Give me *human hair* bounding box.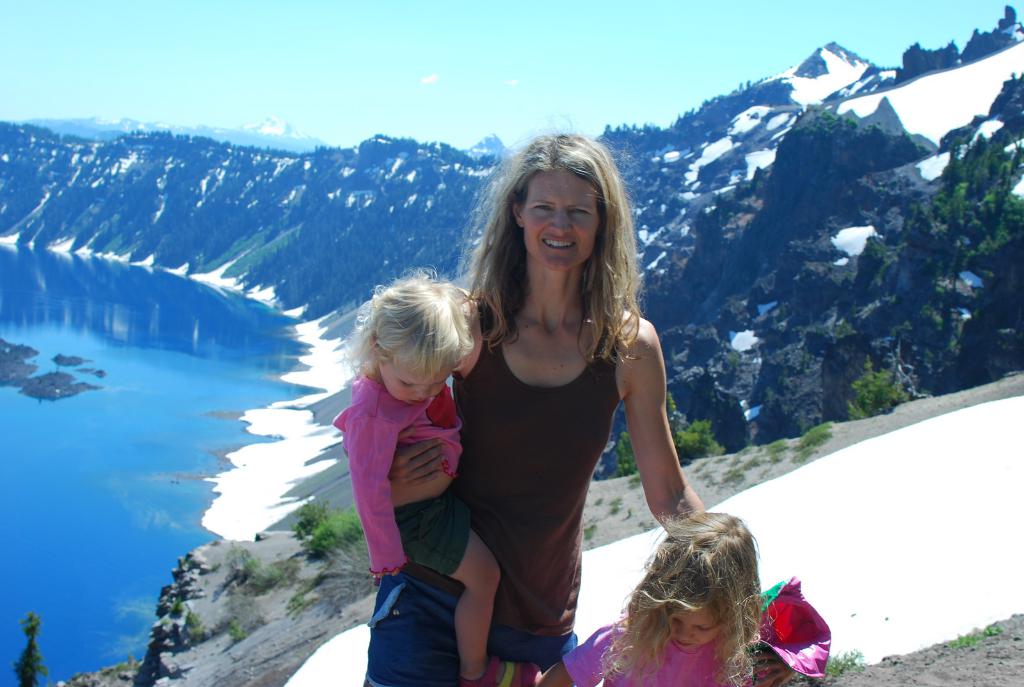
bbox=(350, 267, 473, 388).
